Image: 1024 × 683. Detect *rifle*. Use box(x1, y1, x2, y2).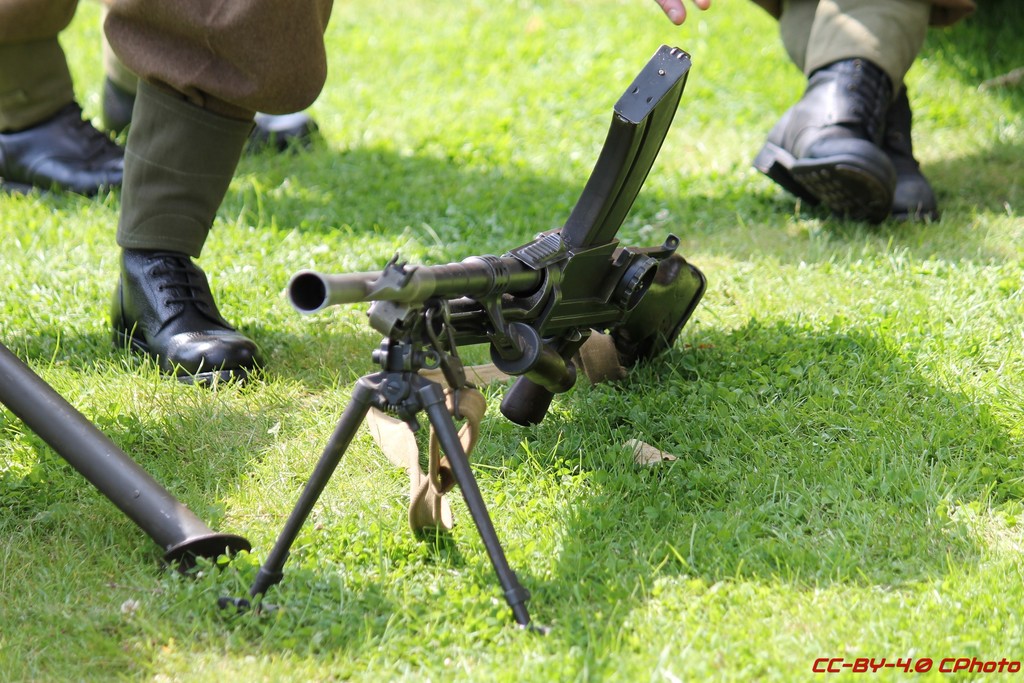
box(217, 112, 690, 638).
